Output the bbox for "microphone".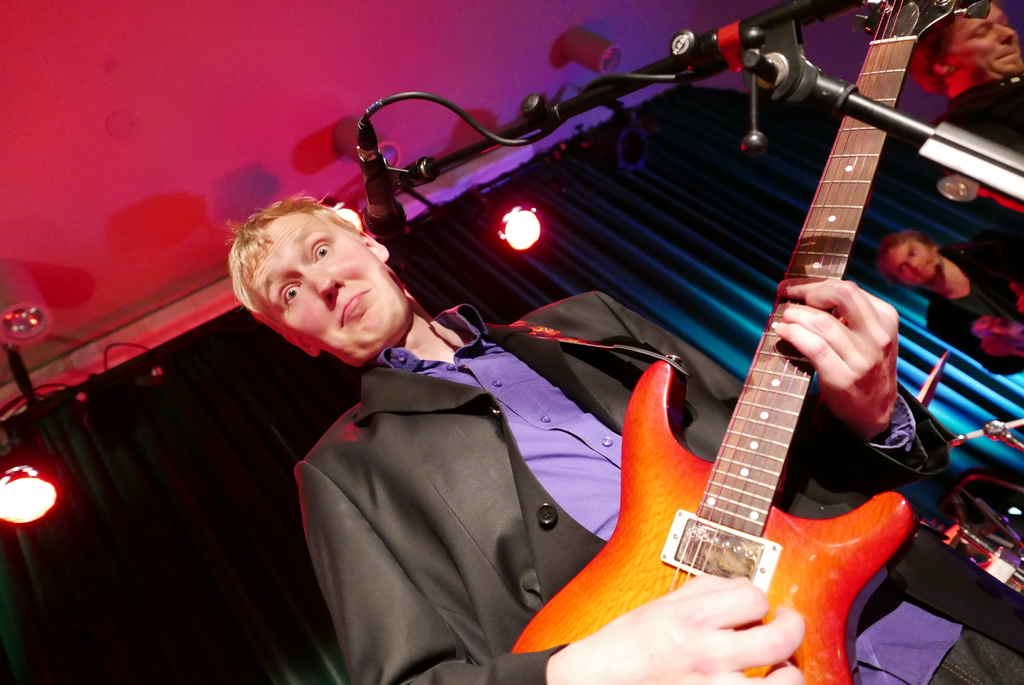
360, 142, 410, 240.
